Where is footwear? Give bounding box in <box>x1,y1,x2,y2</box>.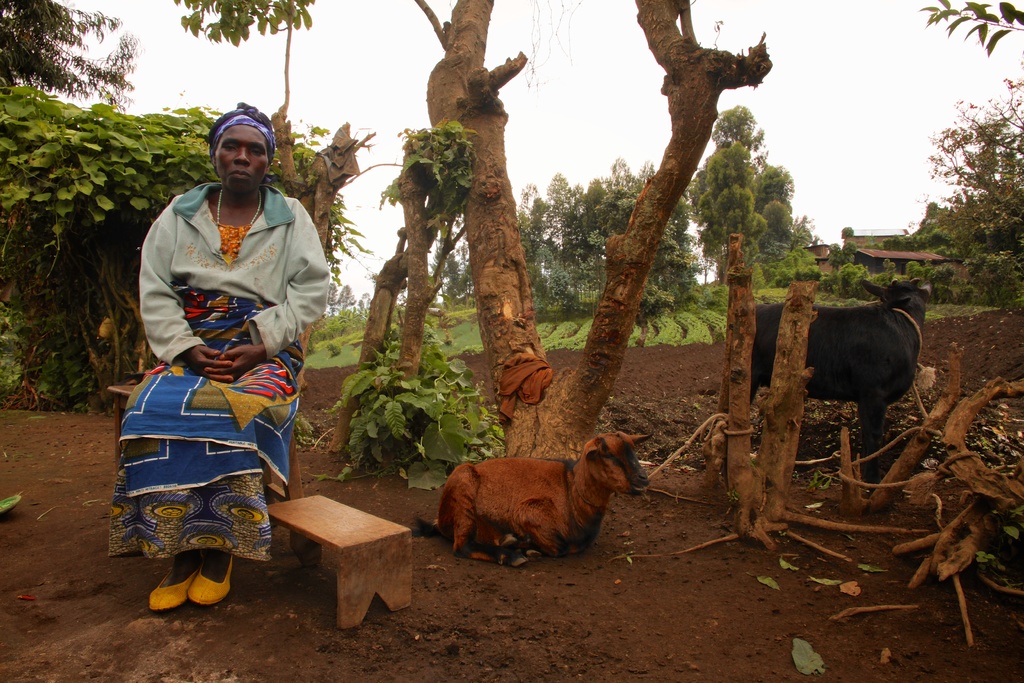
<box>148,564,201,613</box>.
